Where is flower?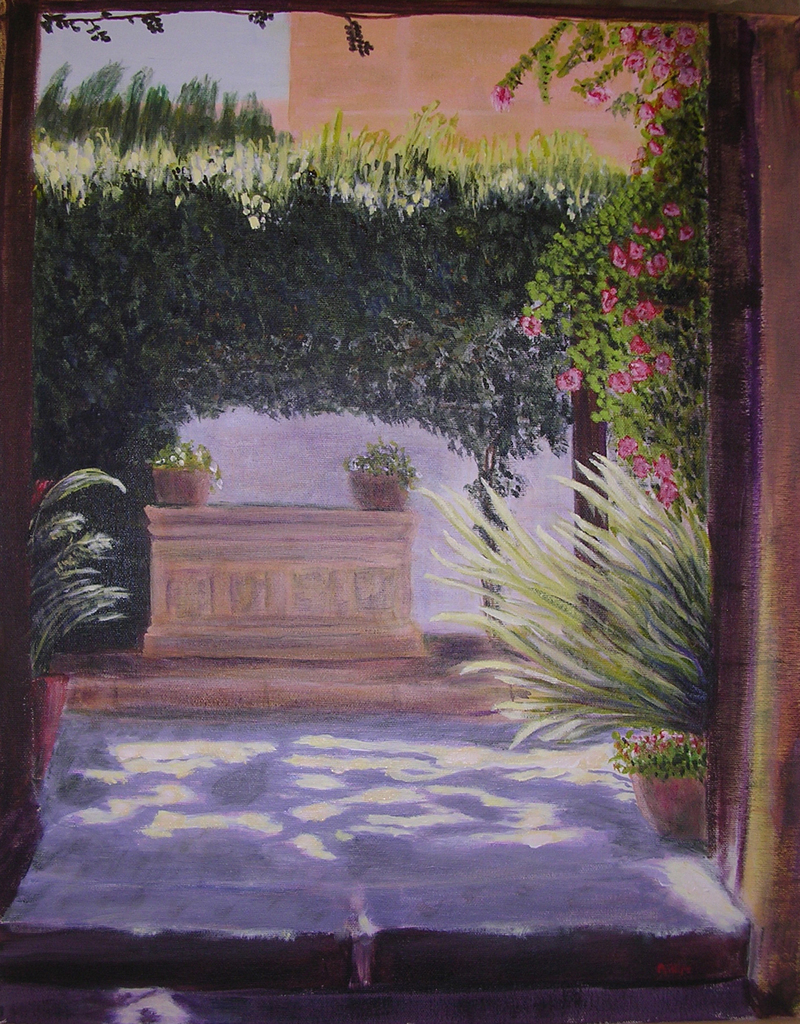
613,431,639,460.
